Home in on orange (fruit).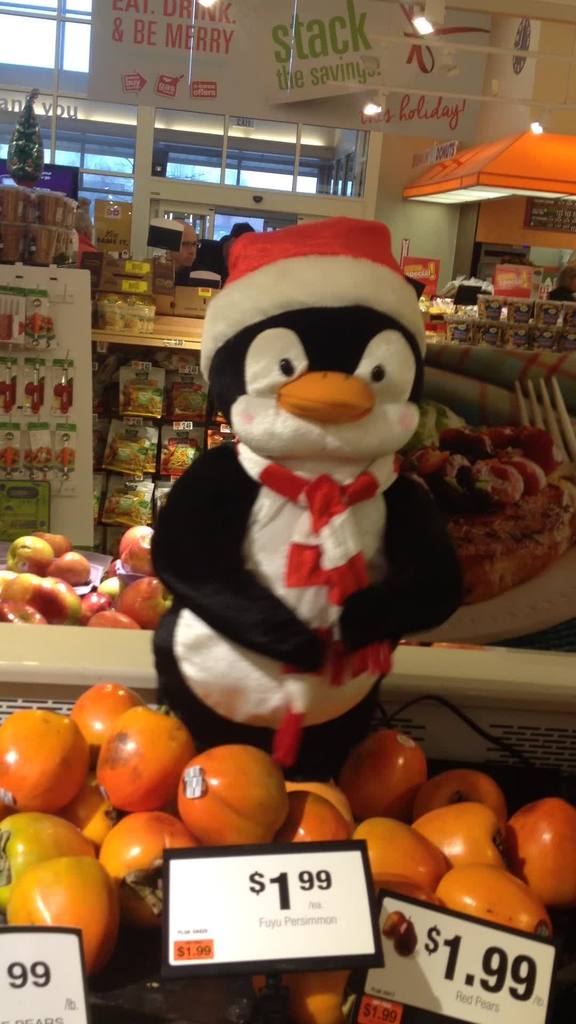
Homed in at bbox=(416, 803, 510, 872).
